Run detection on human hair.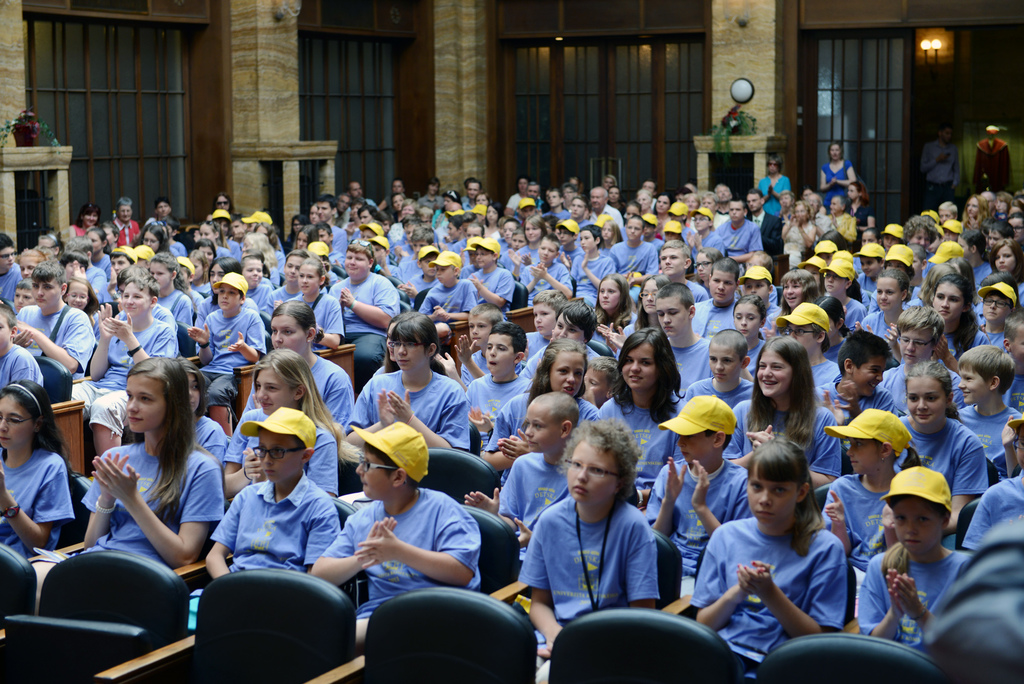
Result: <bbox>883, 262, 912, 301</bbox>.
